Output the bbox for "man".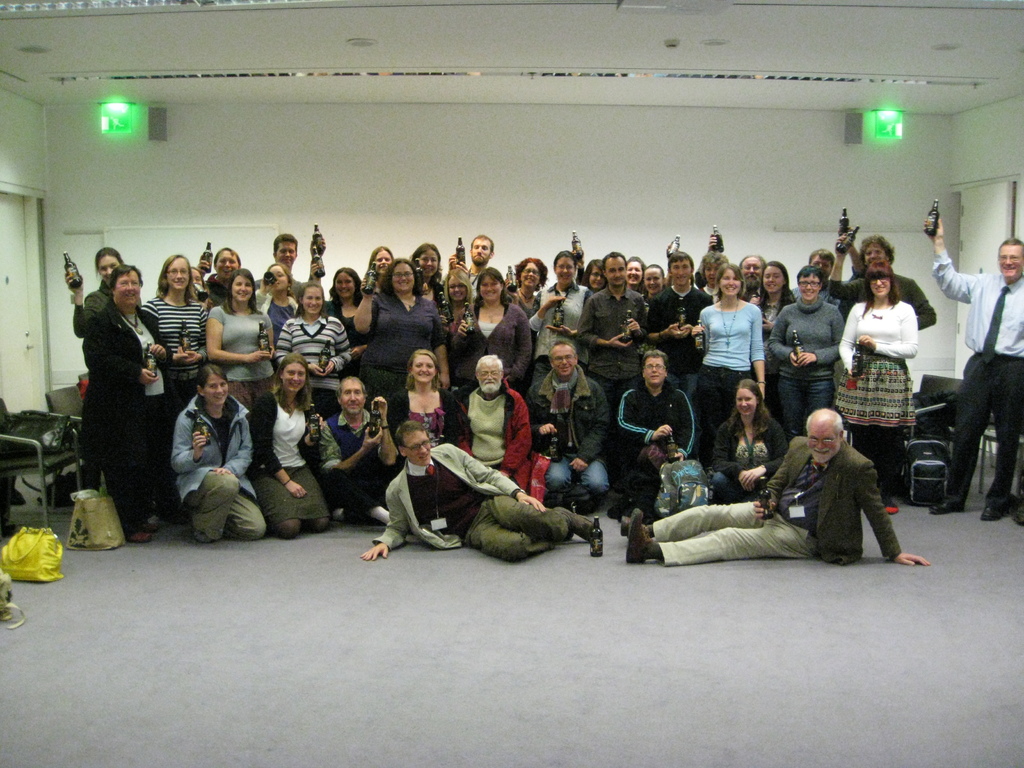
(920,204,1023,522).
